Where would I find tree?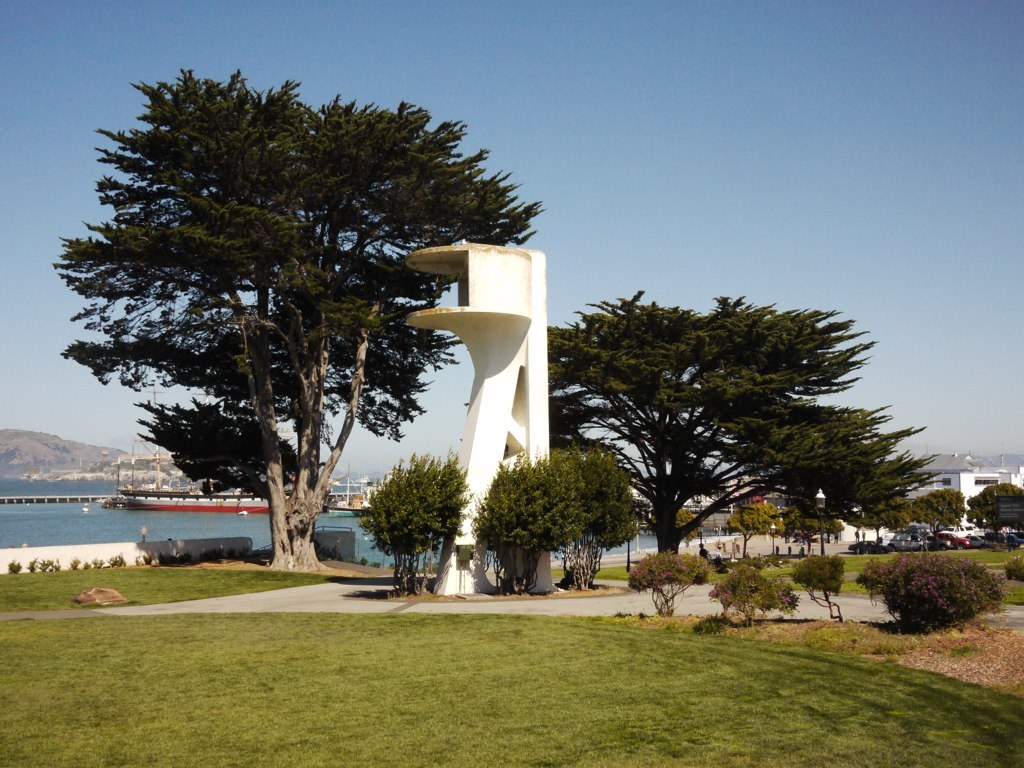
At x1=914, y1=489, x2=965, y2=538.
